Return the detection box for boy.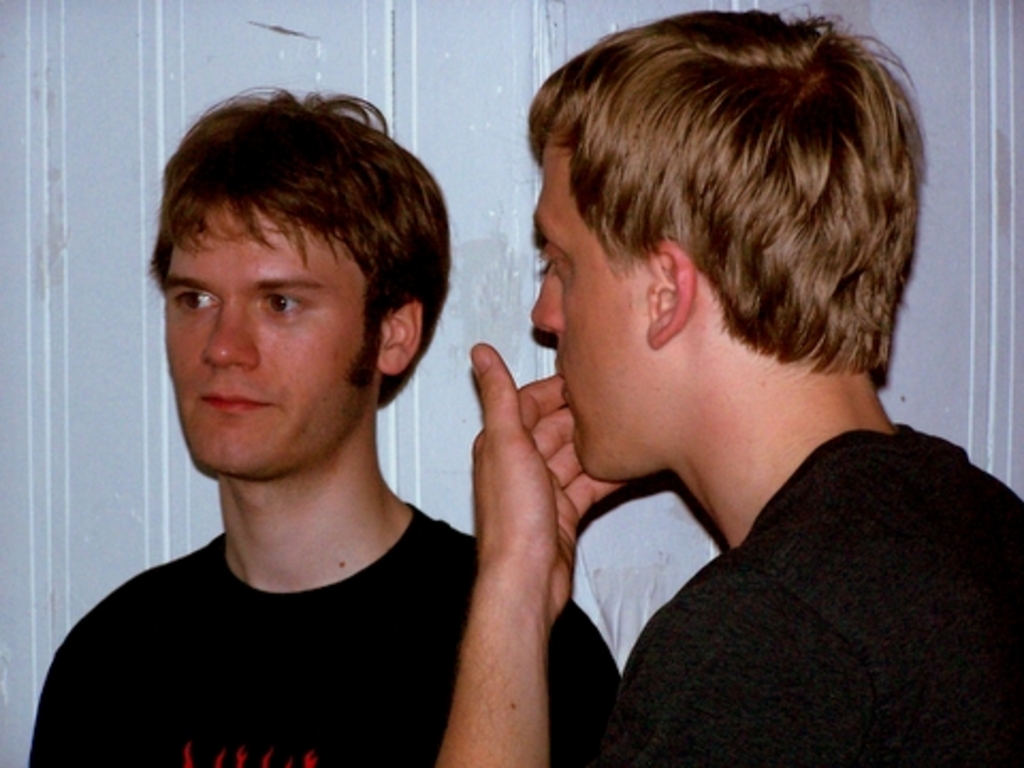
x1=382, y1=0, x2=988, y2=759.
